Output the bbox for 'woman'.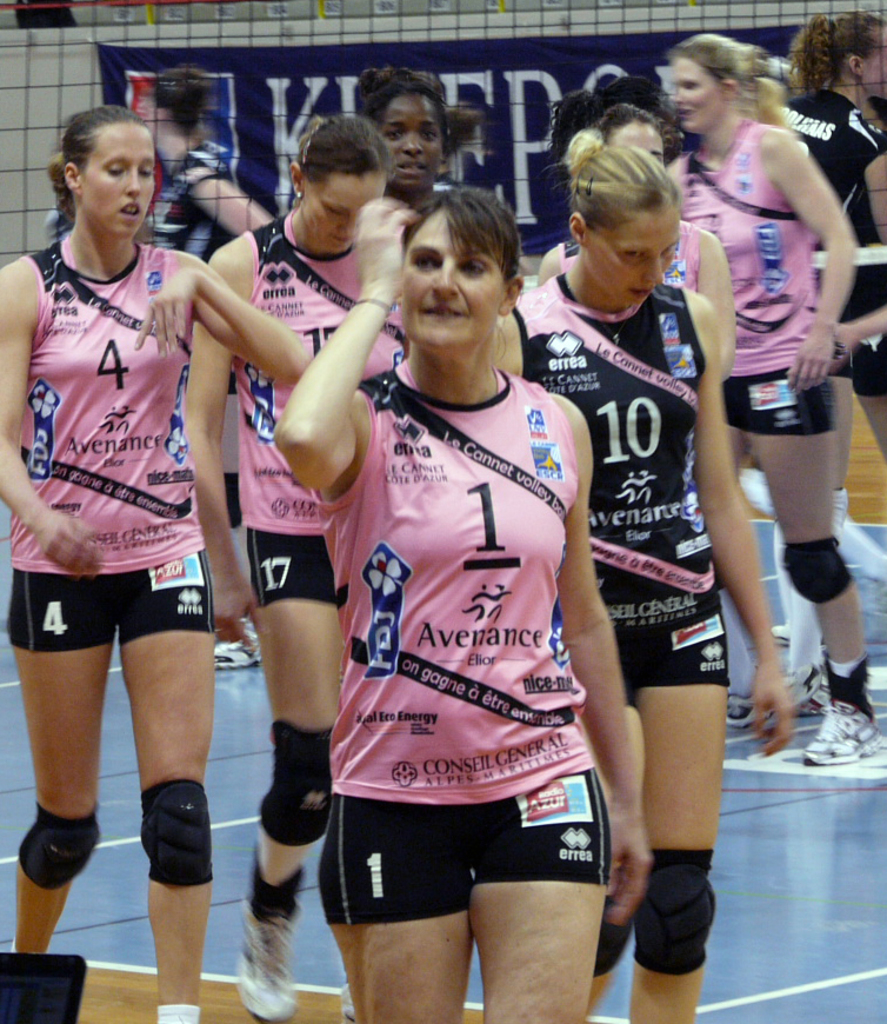
l=658, t=32, r=886, b=764.
